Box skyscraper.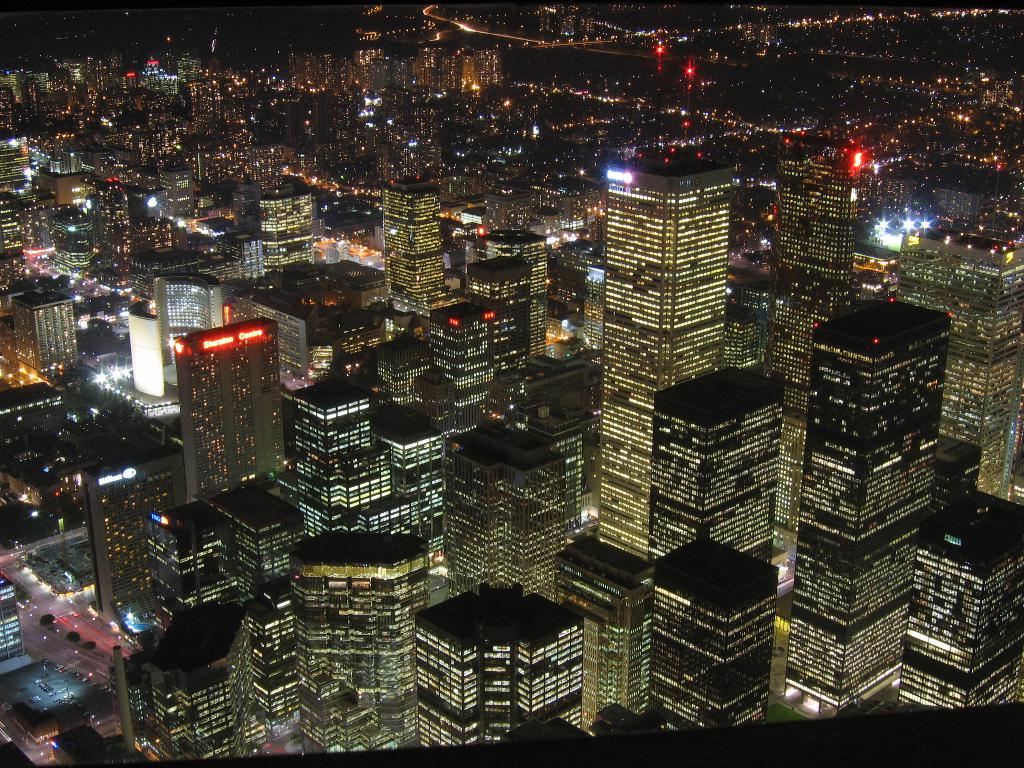
(177,51,205,82).
